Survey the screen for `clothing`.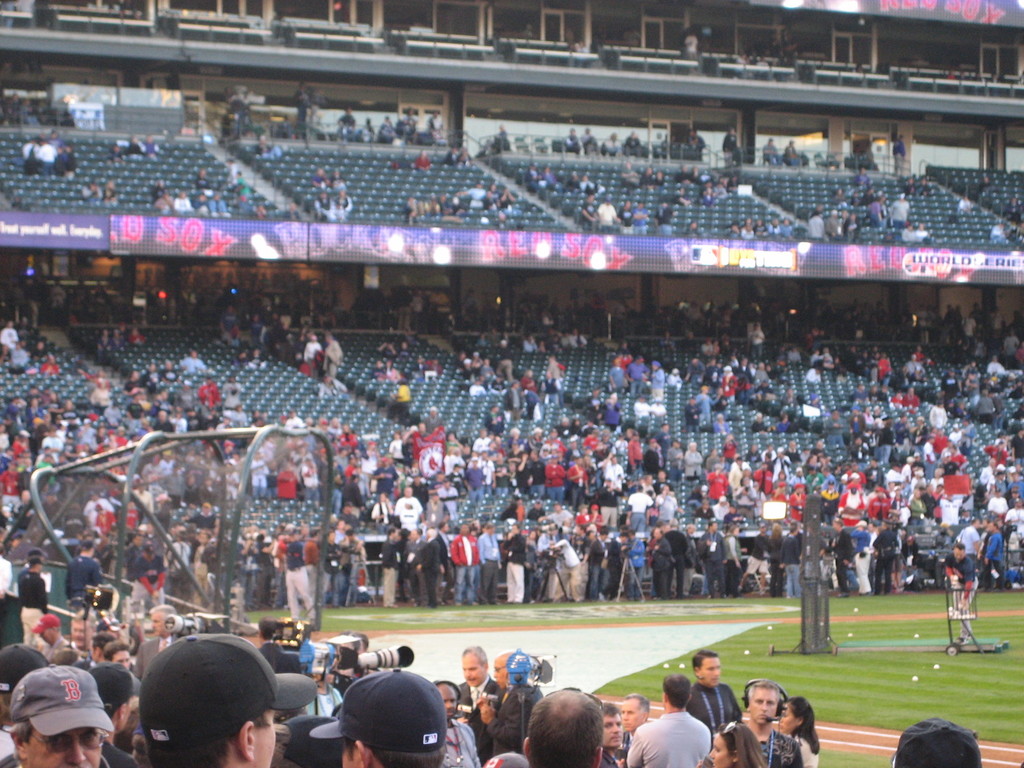
Survey found: Rect(490, 458, 508, 478).
